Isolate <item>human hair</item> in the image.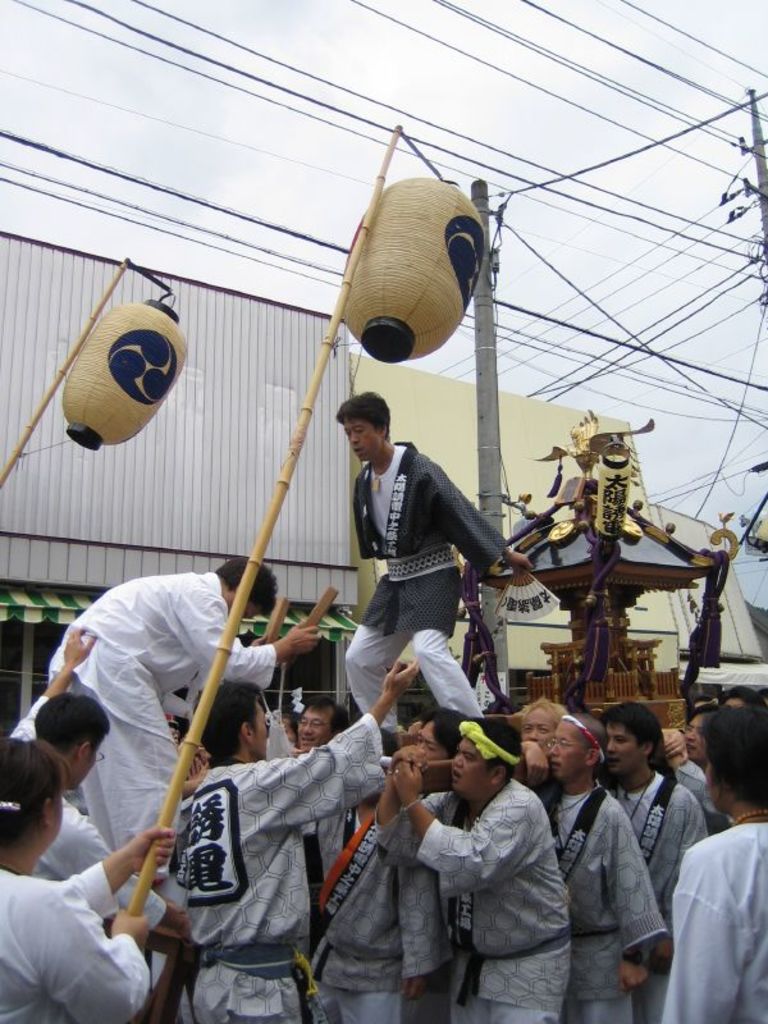
Isolated region: 186 680 261 762.
